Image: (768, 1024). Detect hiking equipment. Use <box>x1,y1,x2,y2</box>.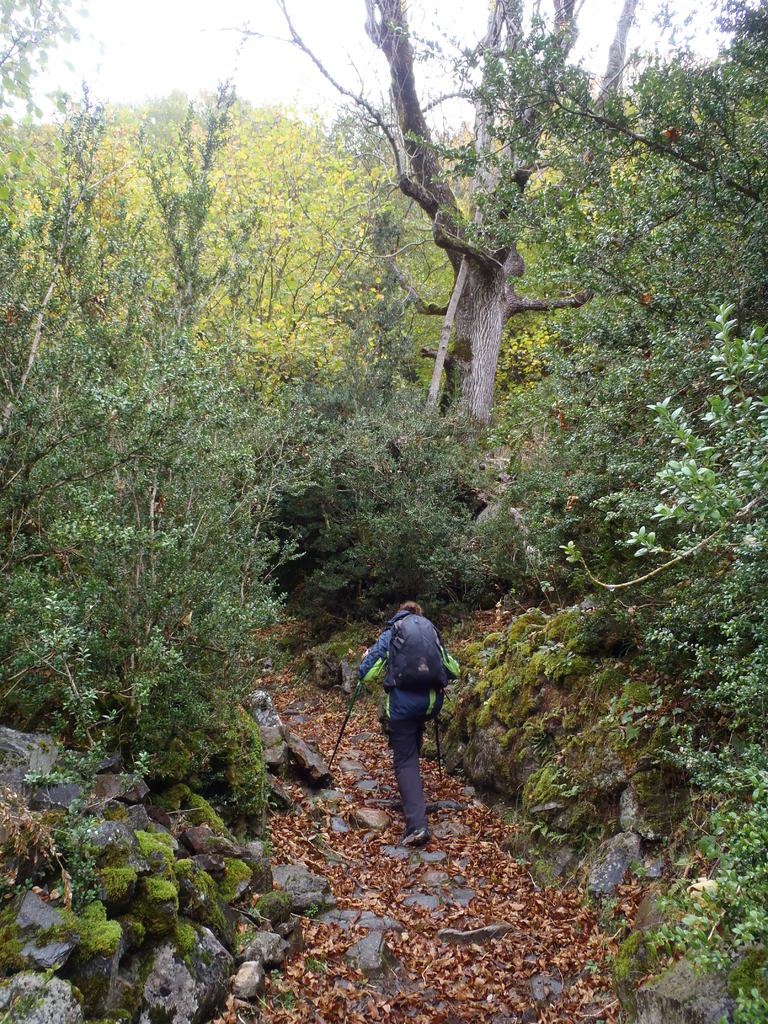
<box>425,713,446,796</box>.
